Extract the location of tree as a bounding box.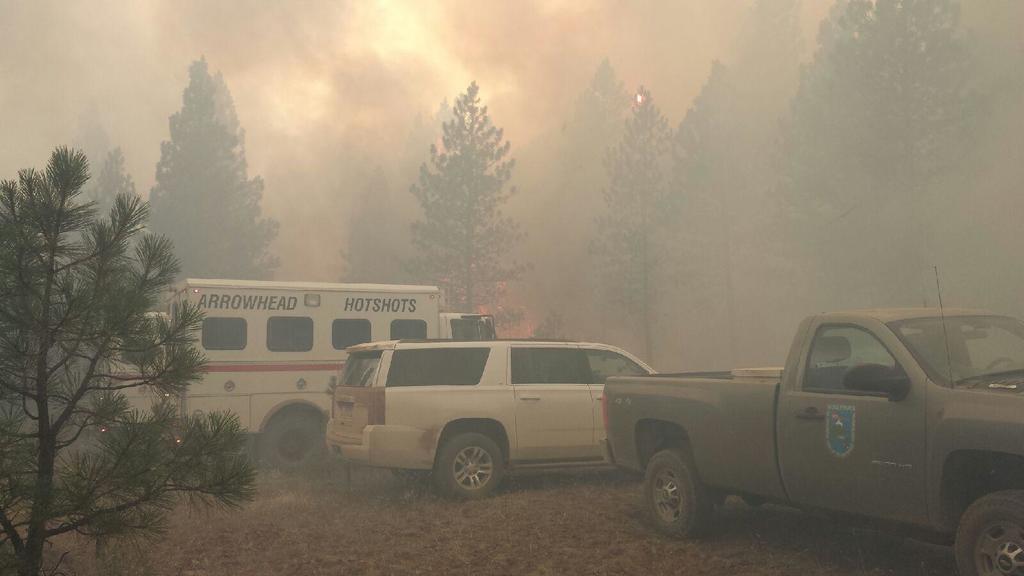
select_region(410, 76, 532, 331).
